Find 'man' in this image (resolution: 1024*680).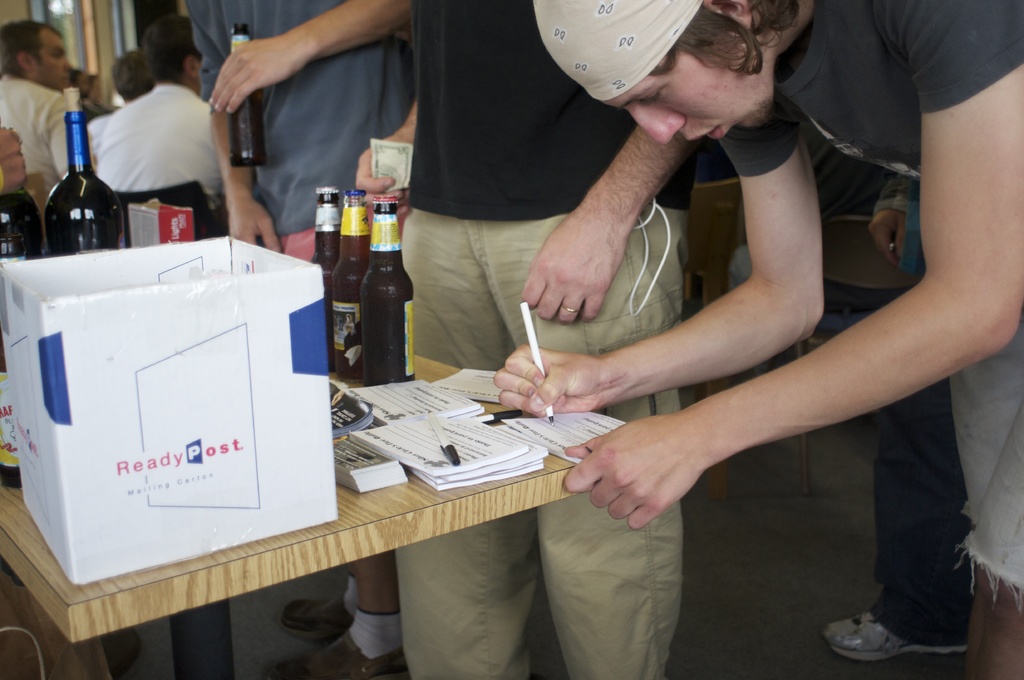
x1=0, y1=22, x2=86, y2=210.
